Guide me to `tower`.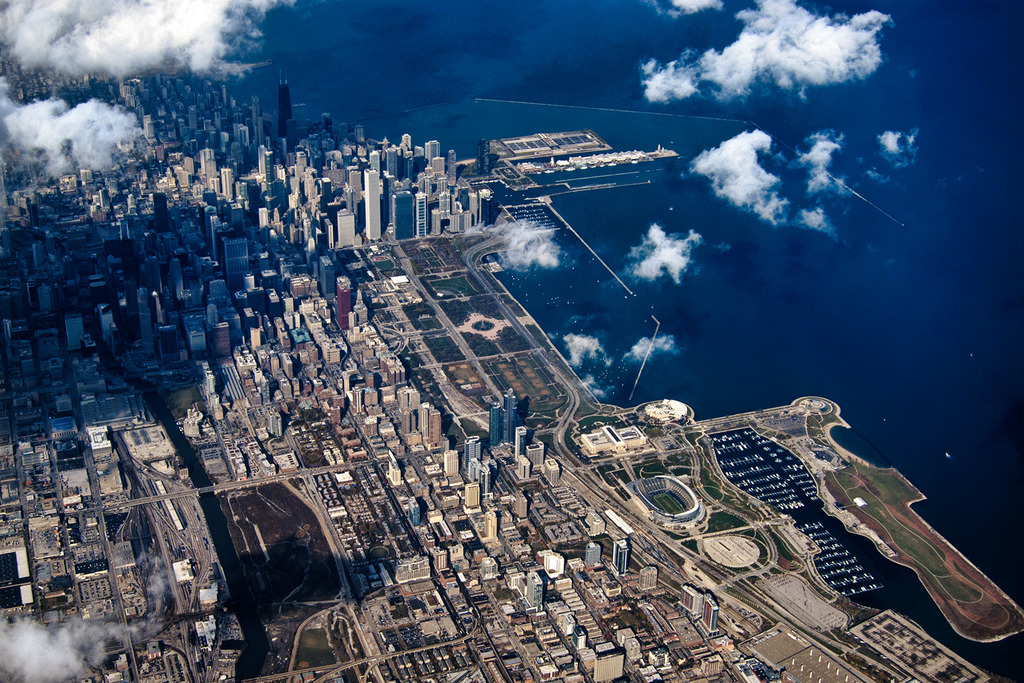
Guidance: <region>387, 147, 397, 179</region>.
